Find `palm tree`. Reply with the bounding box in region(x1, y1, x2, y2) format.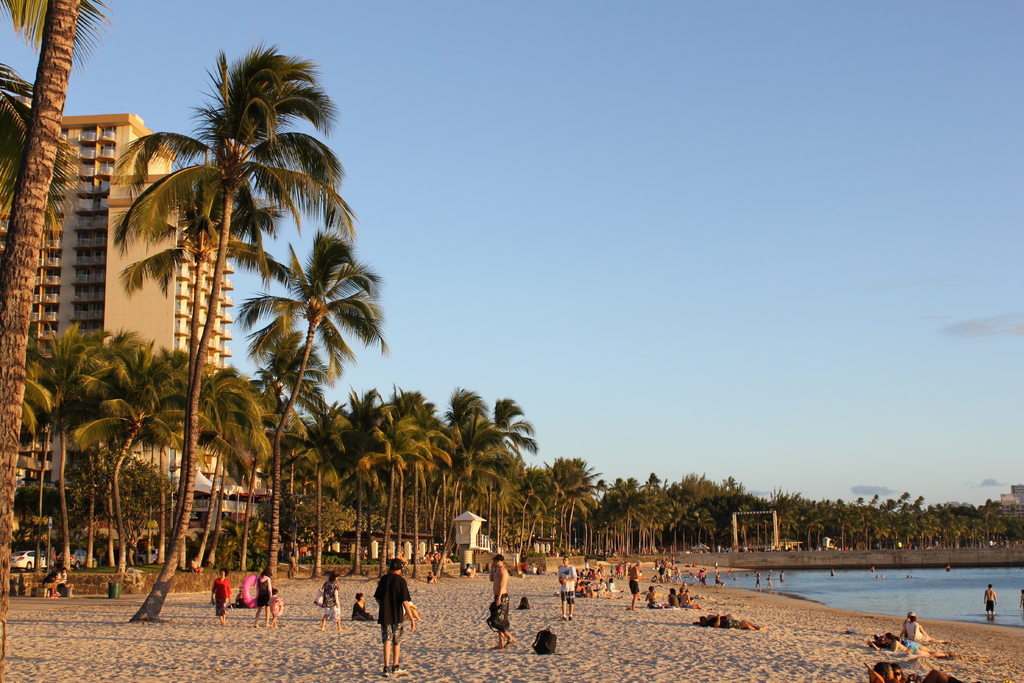
region(228, 402, 310, 682).
